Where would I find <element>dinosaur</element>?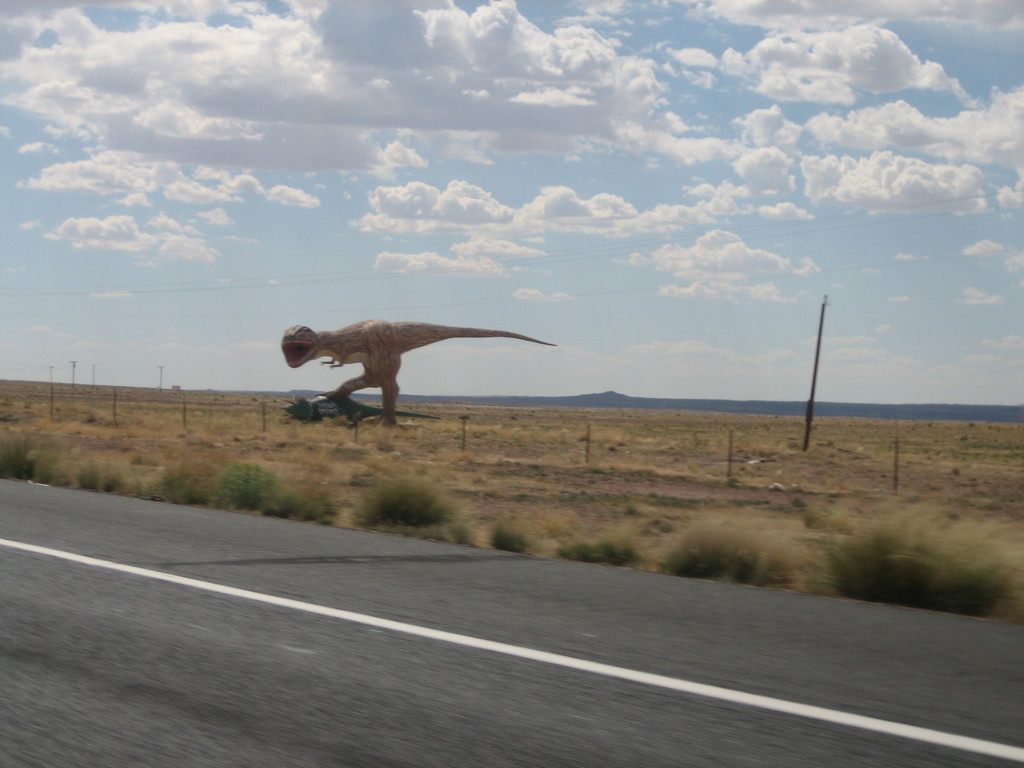
At left=282, top=317, right=557, bottom=429.
